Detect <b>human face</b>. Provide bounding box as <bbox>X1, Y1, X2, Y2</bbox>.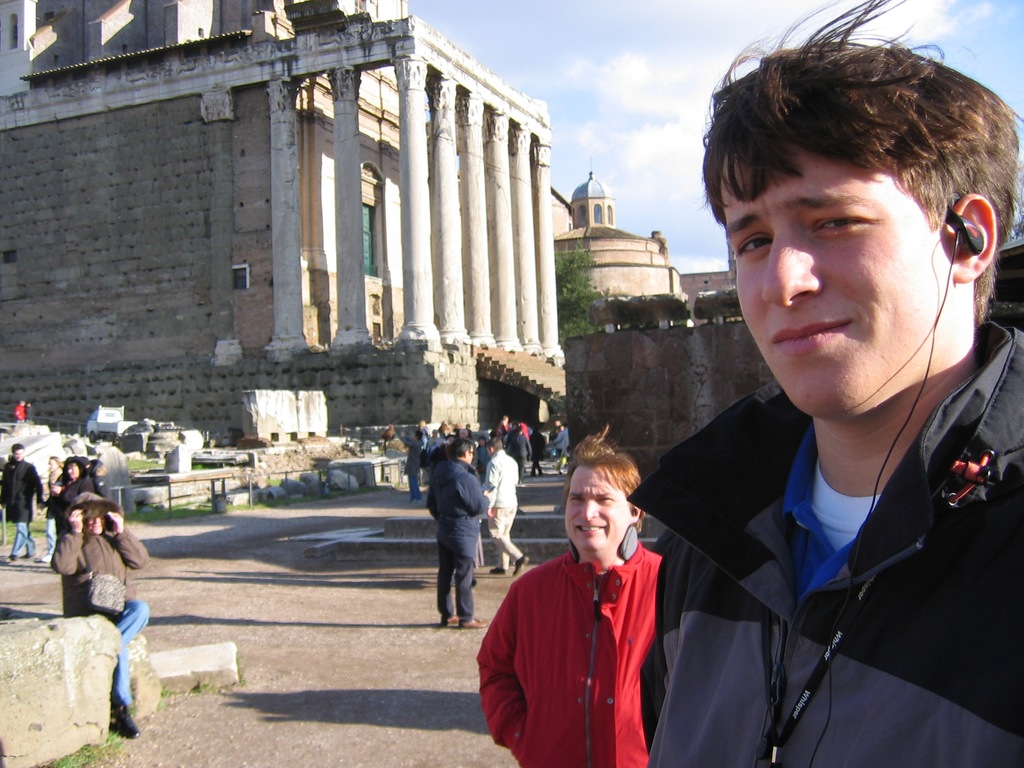
<bbox>84, 514, 105, 531</bbox>.
